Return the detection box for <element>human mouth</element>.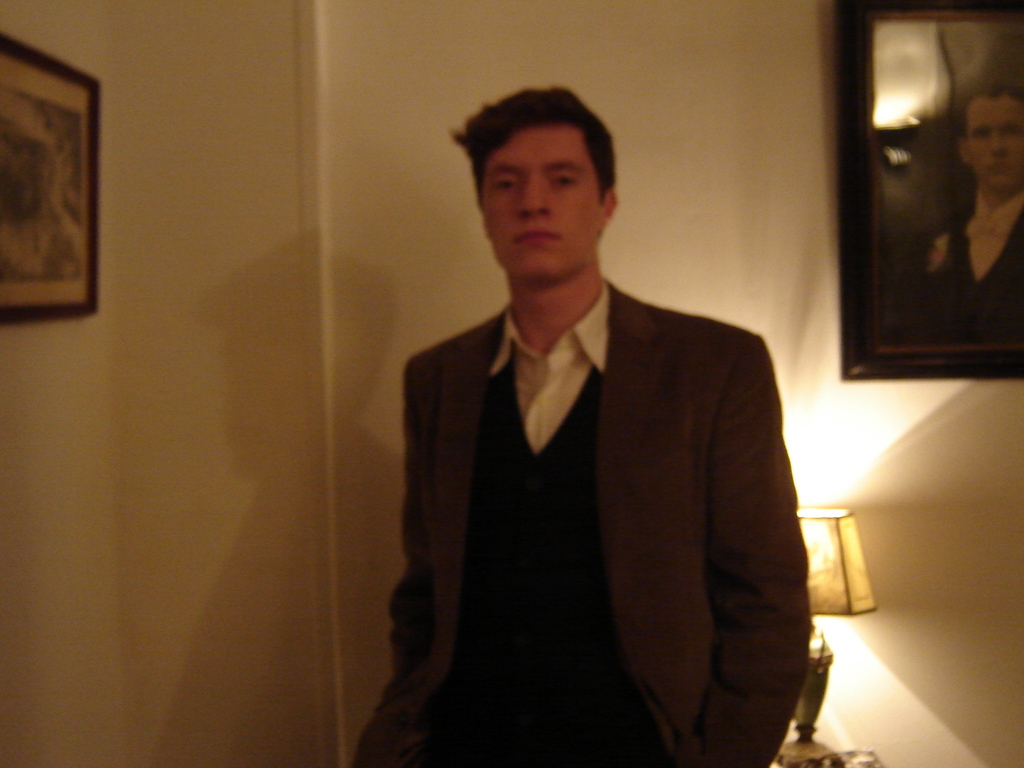
BBox(990, 161, 1014, 169).
